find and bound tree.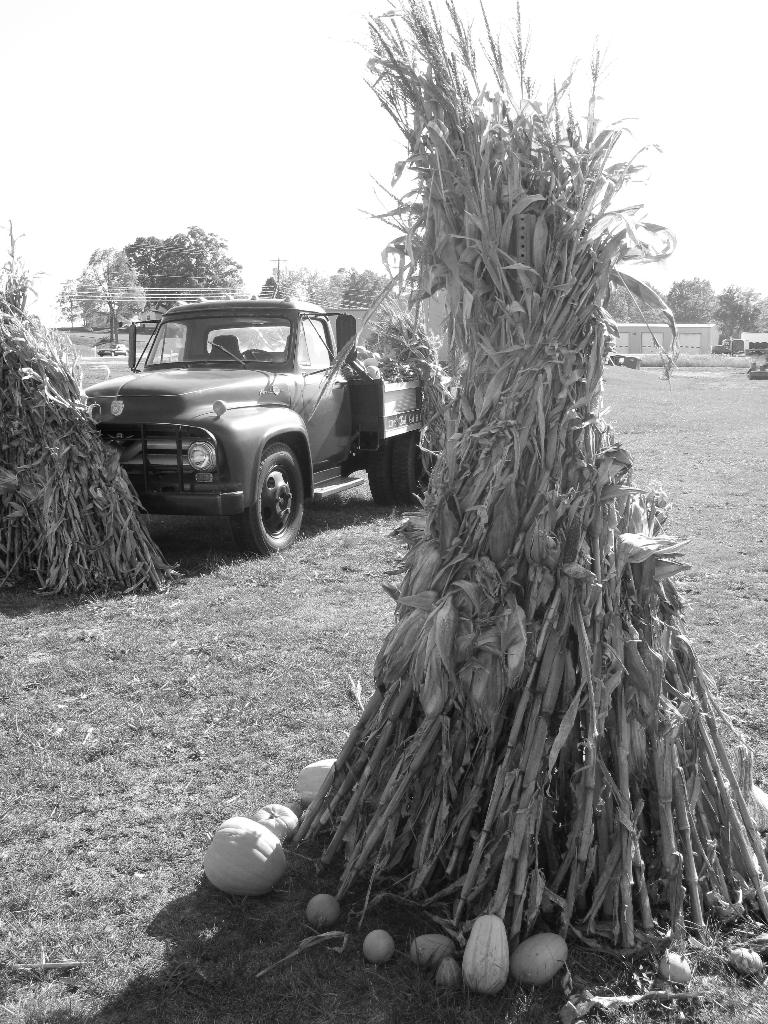
Bound: pyautogui.locateOnScreen(67, 244, 149, 350).
